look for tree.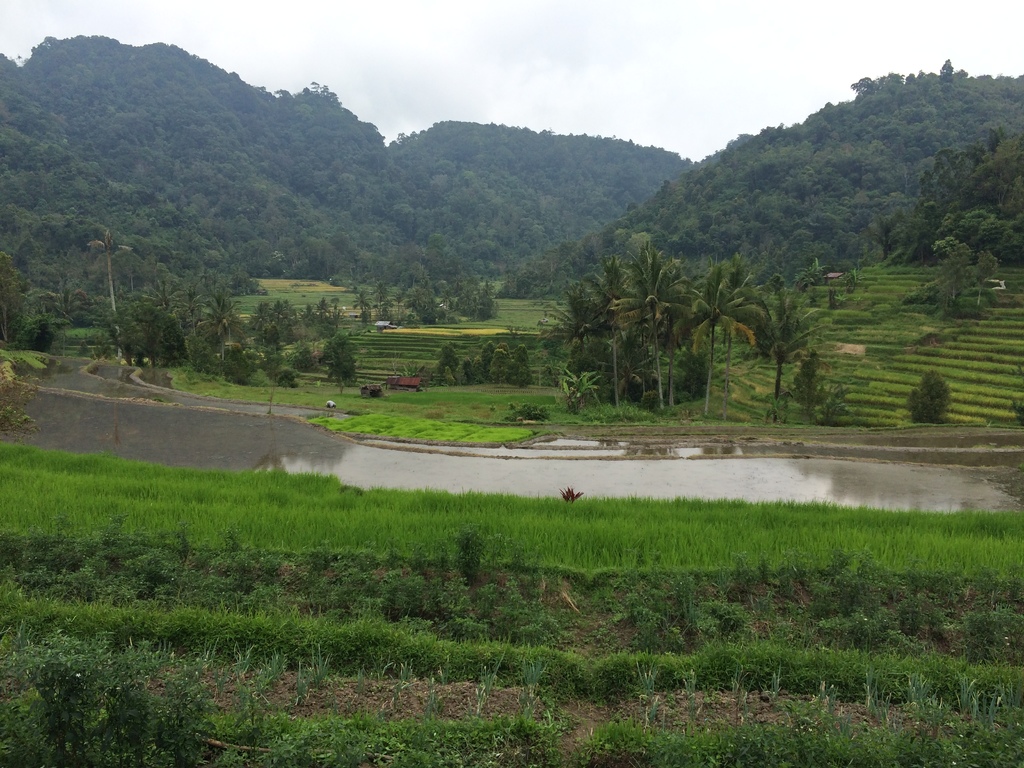
Found: 90:228:132:331.
